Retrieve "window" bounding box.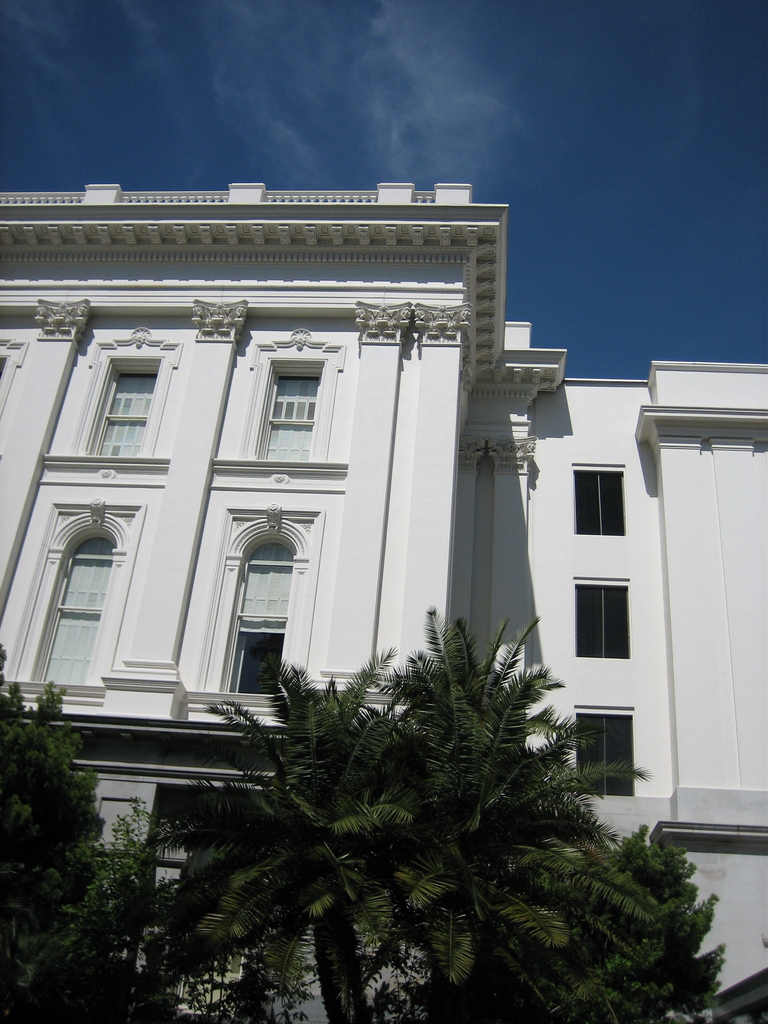
Bounding box: left=81, top=354, right=161, bottom=454.
